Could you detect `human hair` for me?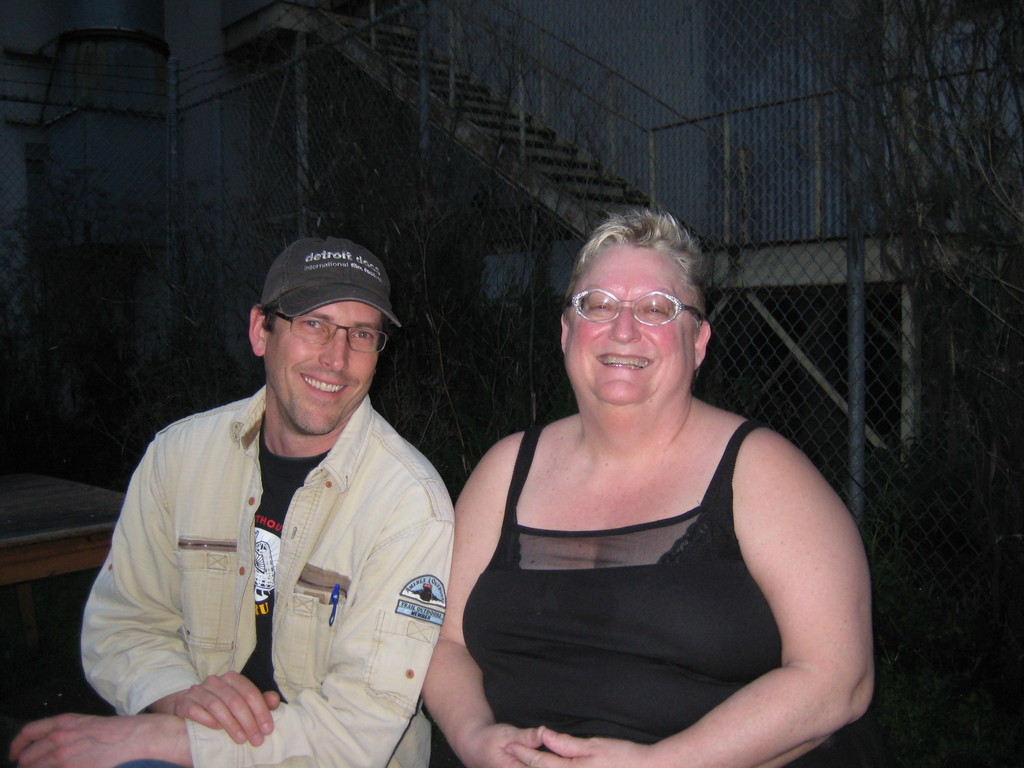
Detection result: 259/305/285/335.
